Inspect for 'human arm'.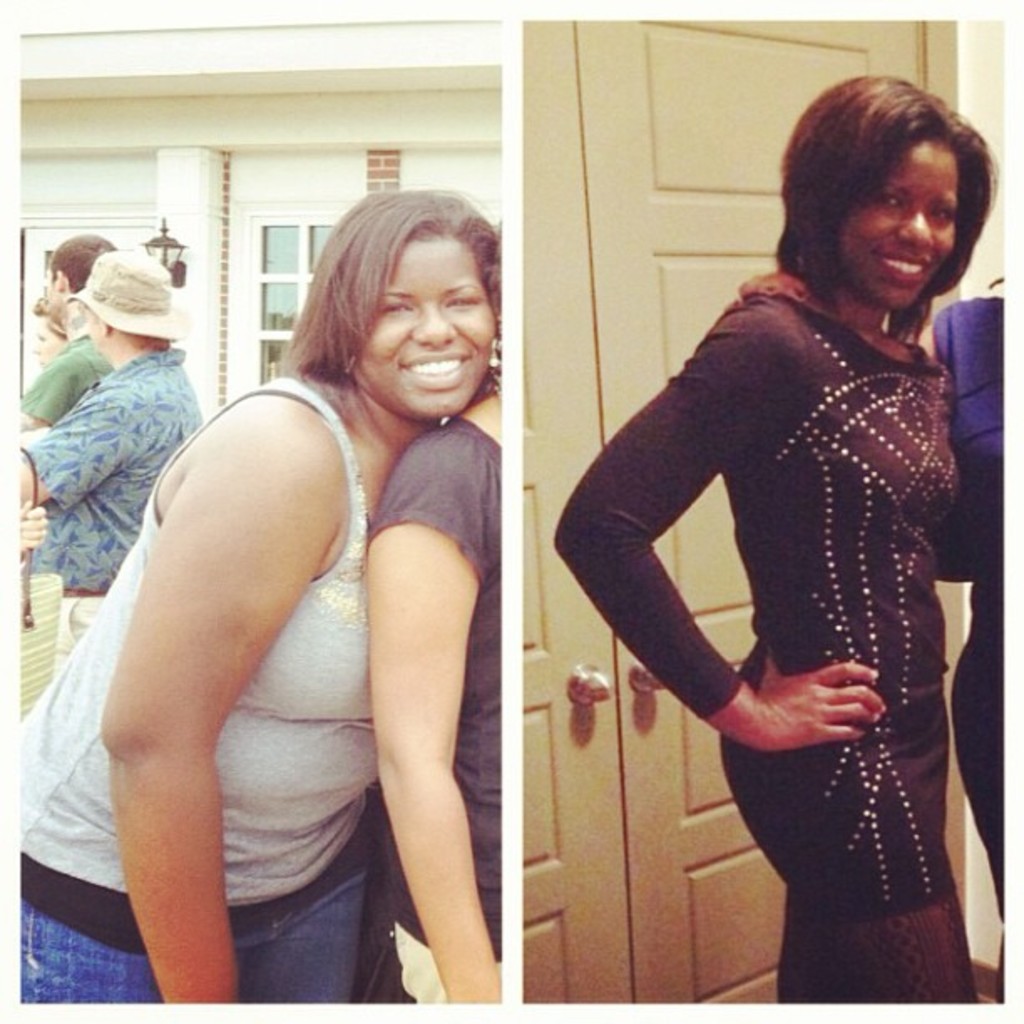
Inspection: bbox=(724, 263, 806, 308).
